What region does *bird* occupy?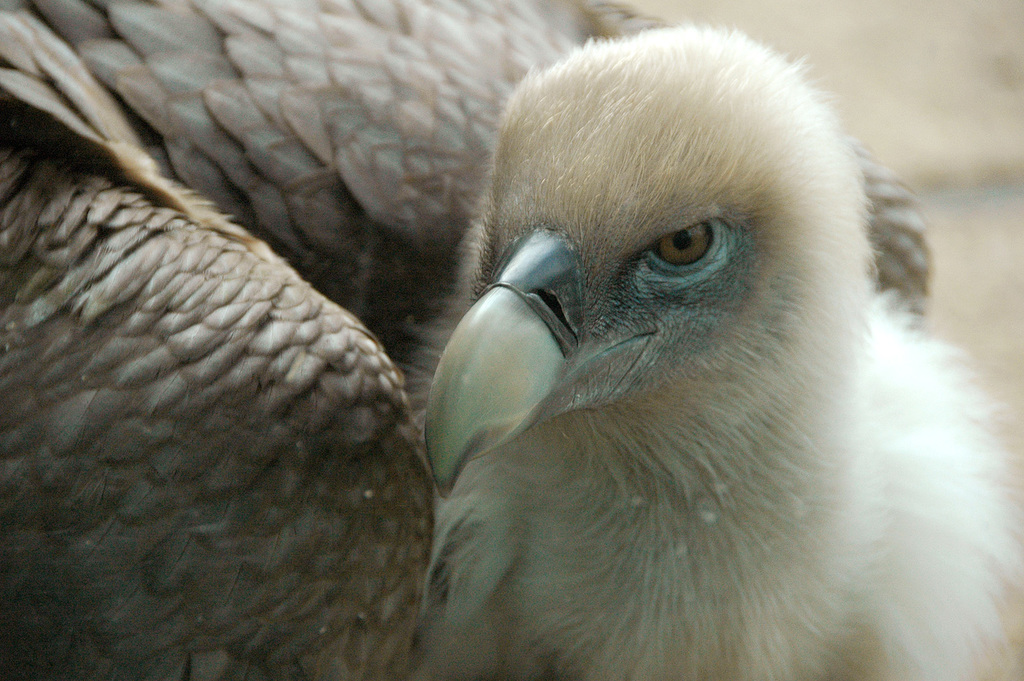
rect(0, 0, 934, 680).
